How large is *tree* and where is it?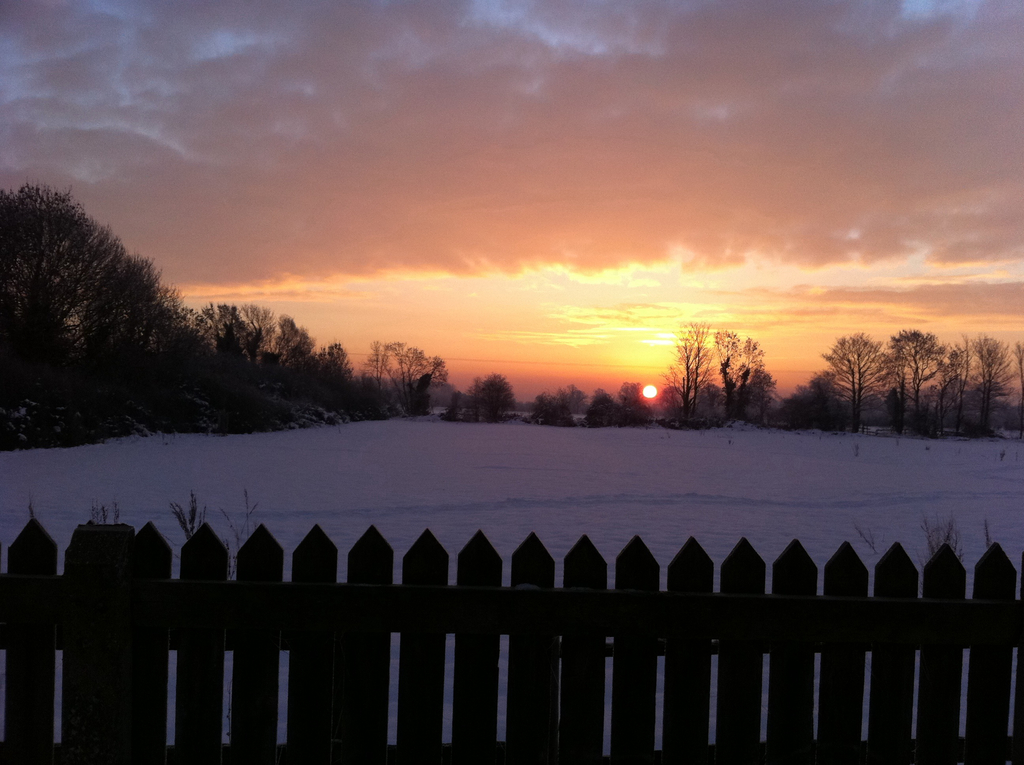
Bounding box: 622/380/651/419.
